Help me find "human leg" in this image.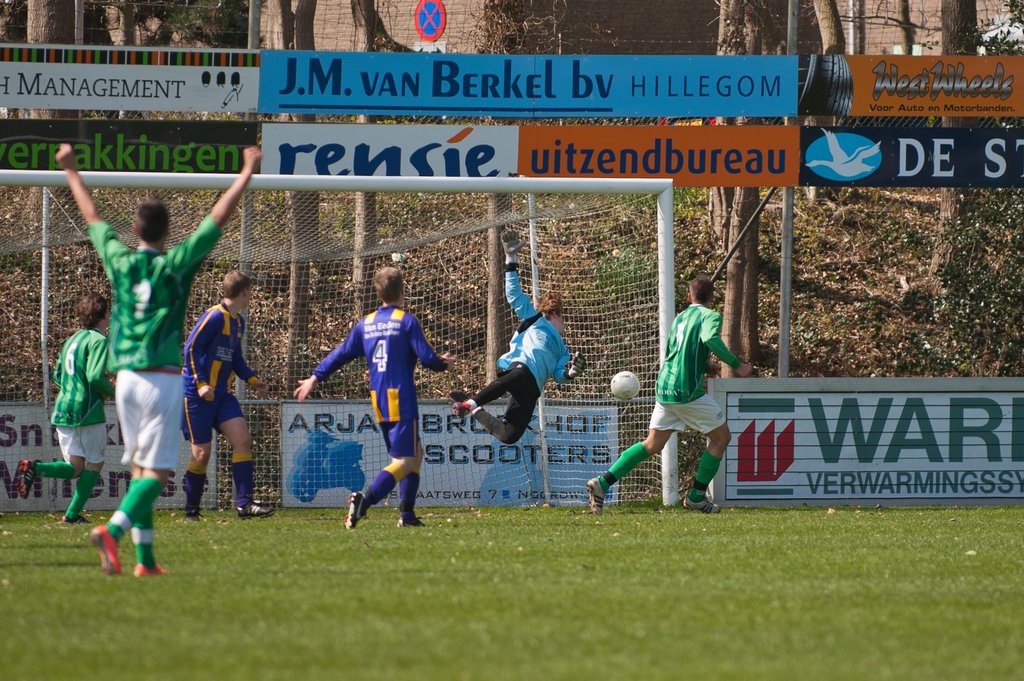
Found it: [left=22, top=453, right=83, bottom=494].
